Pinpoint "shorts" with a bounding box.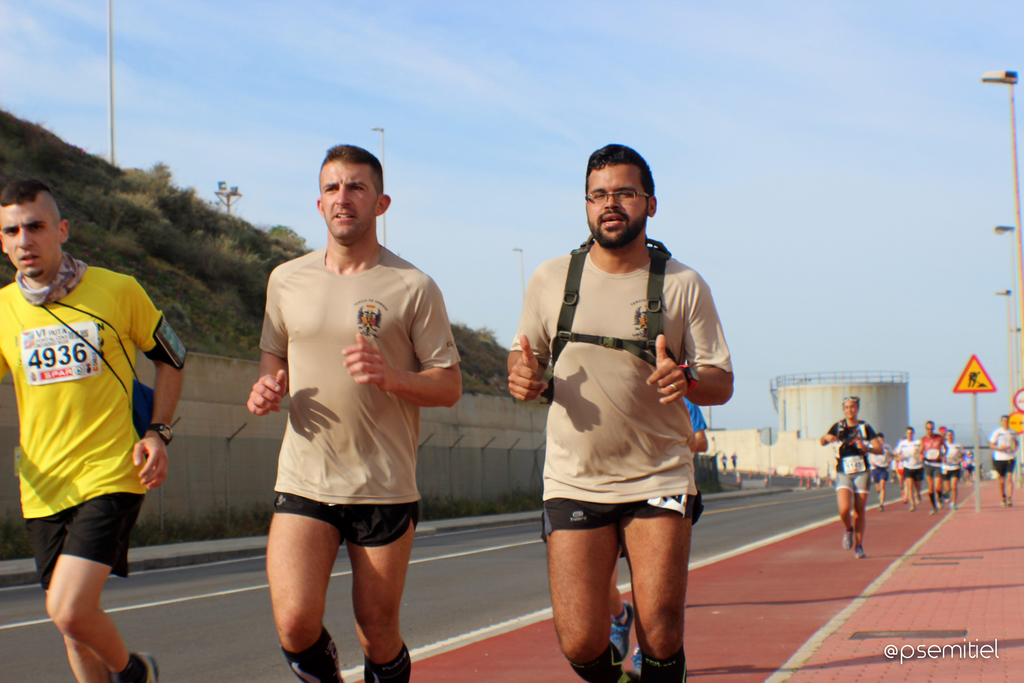
<bbox>271, 492, 416, 545</bbox>.
